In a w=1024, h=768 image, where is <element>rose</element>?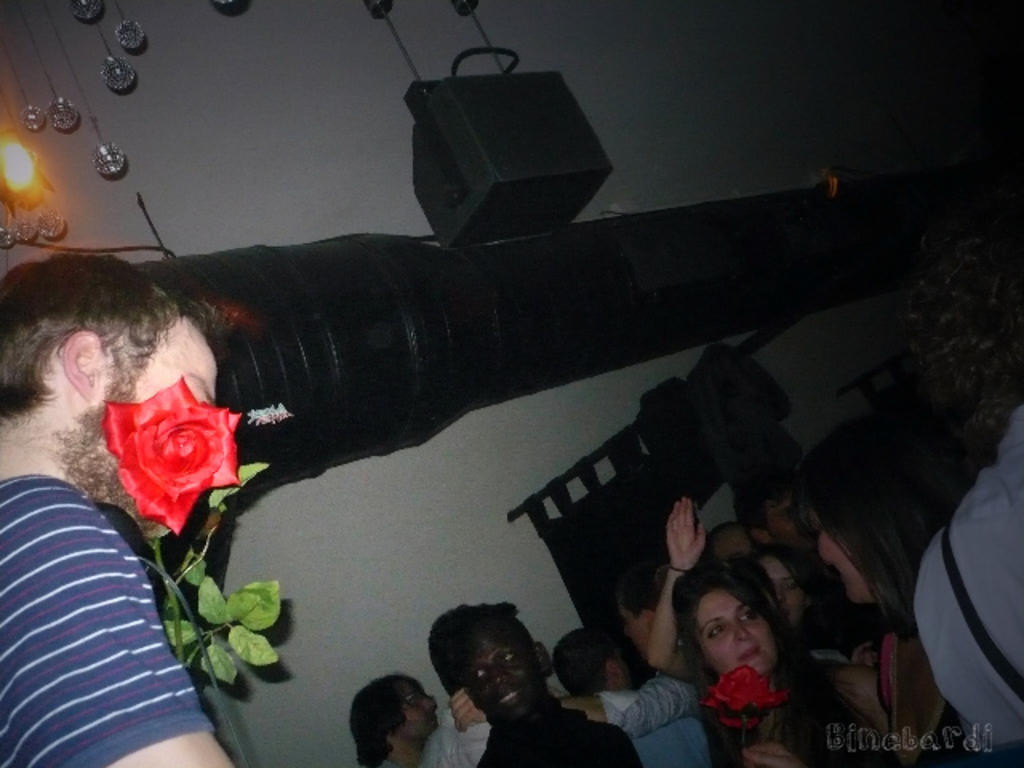
x1=709 y1=666 x2=792 y2=734.
